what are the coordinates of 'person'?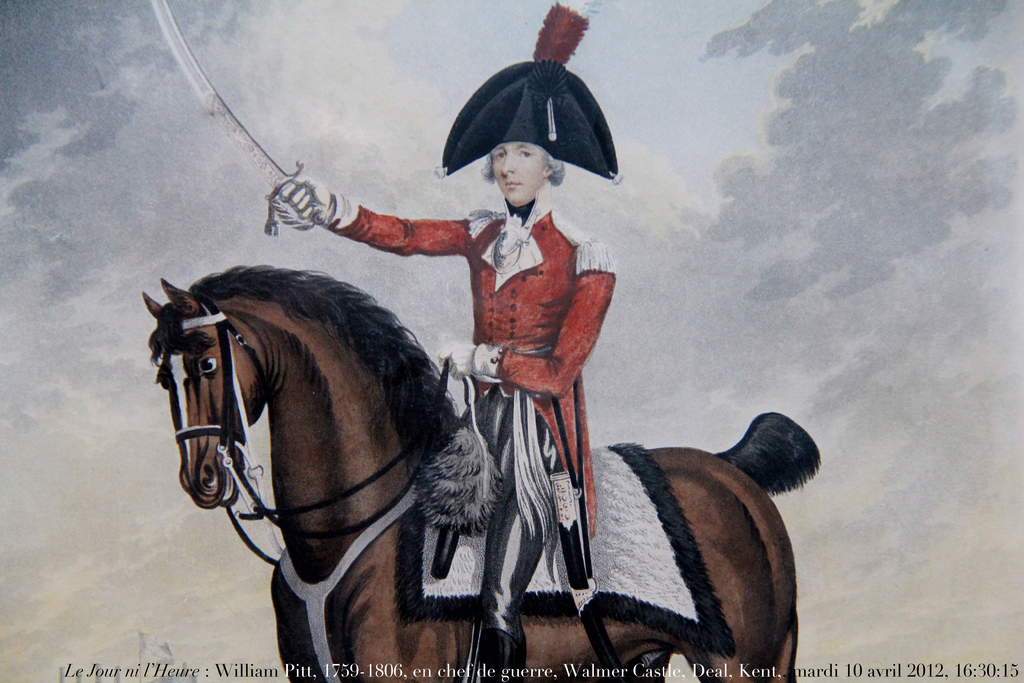
(223, 113, 777, 629).
